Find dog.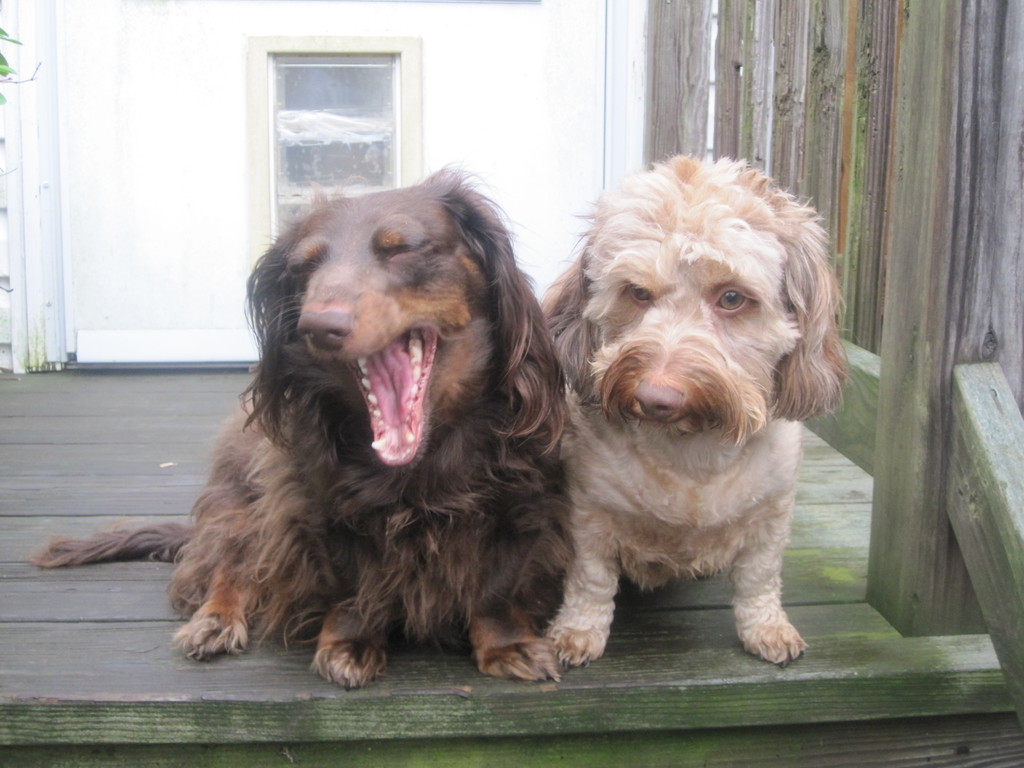
[x1=21, y1=157, x2=574, y2=694].
